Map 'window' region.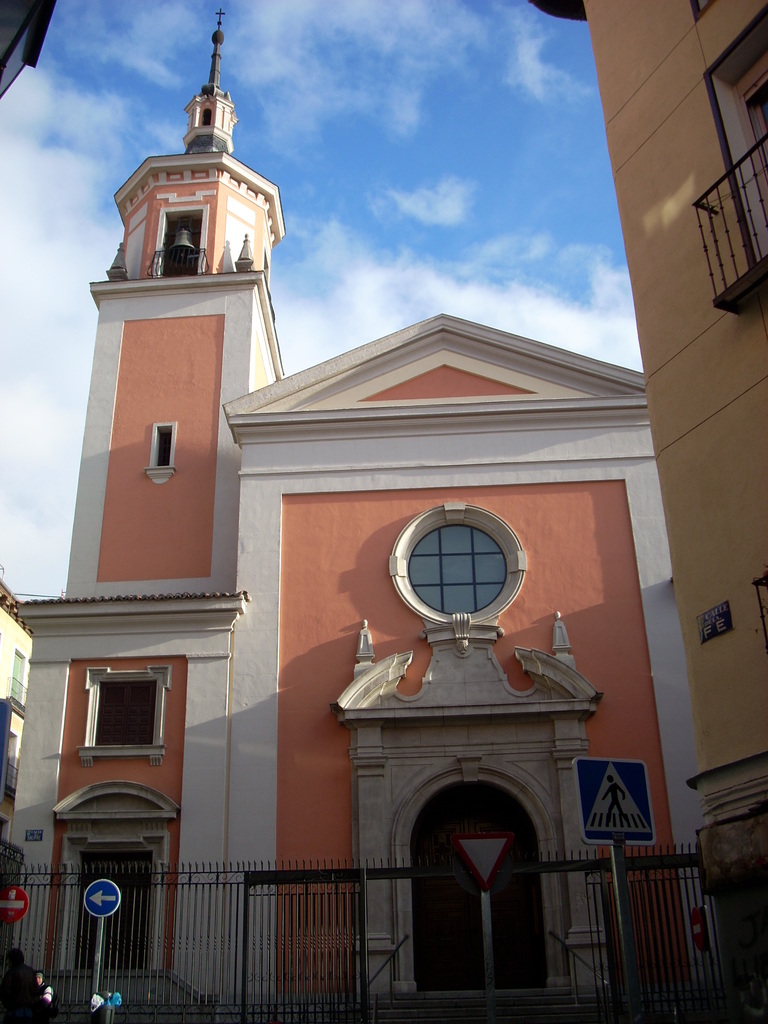
Mapped to select_region(92, 681, 155, 744).
